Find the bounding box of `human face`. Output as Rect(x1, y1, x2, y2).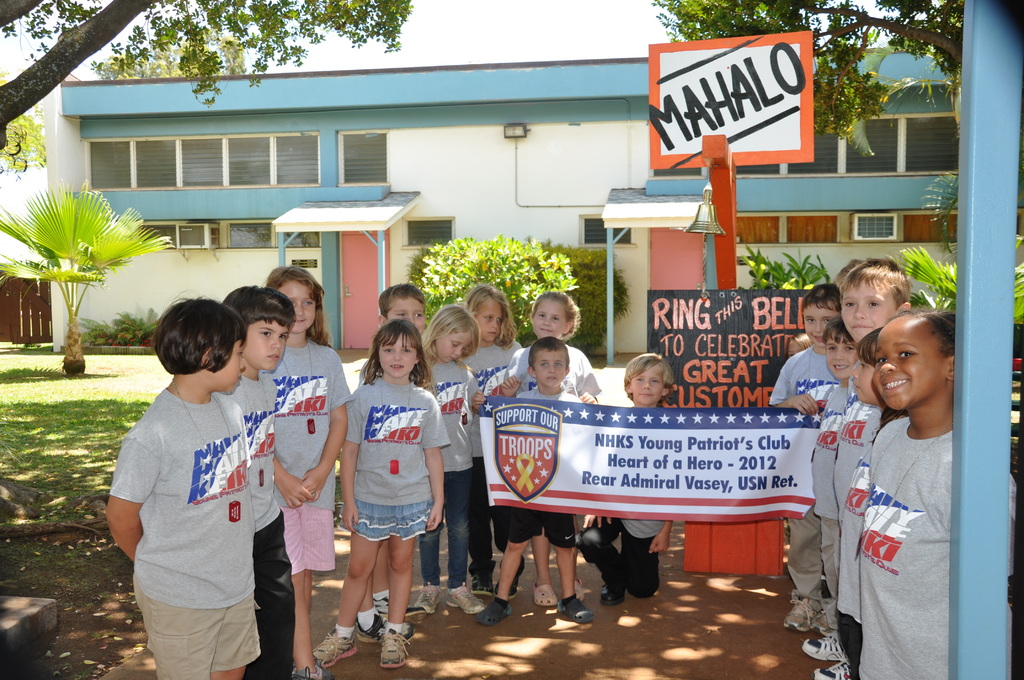
Rect(827, 330, 858, 383).
